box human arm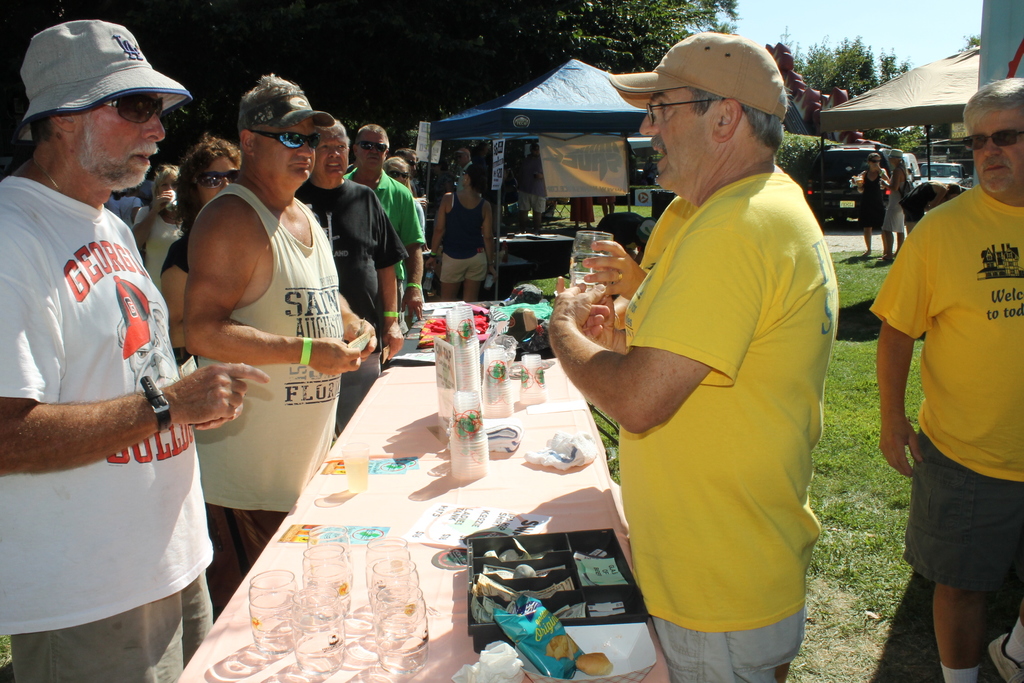
{"x1": 547, "y1": 281, "x2": 699, "y2": 453}
